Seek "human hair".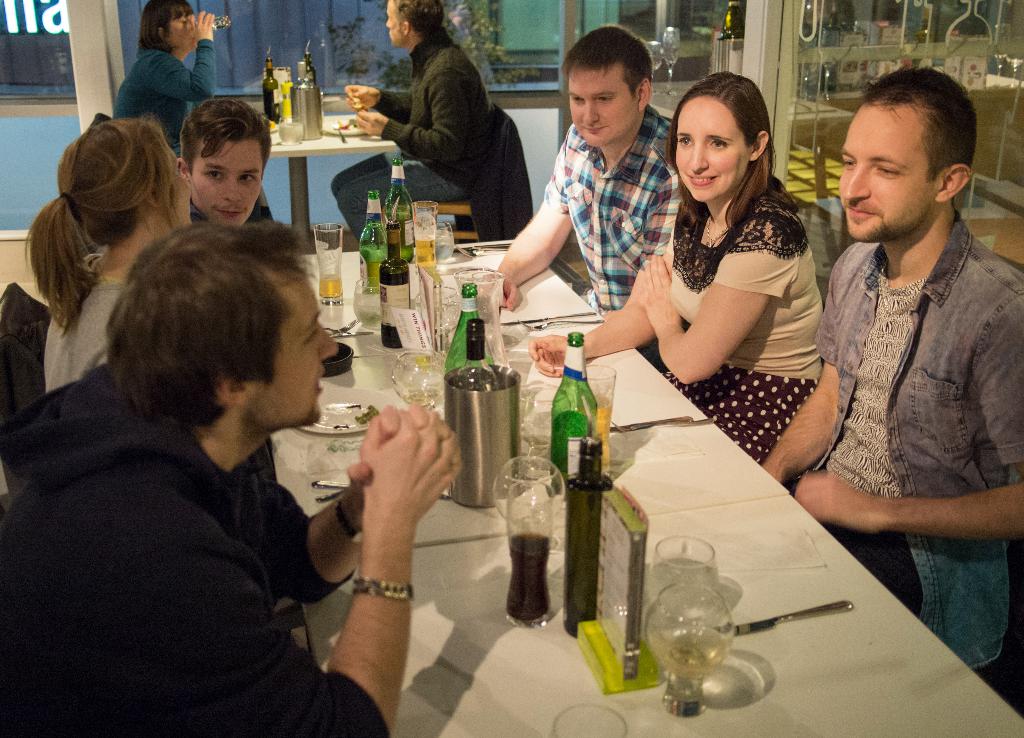
557/21/659/95.
